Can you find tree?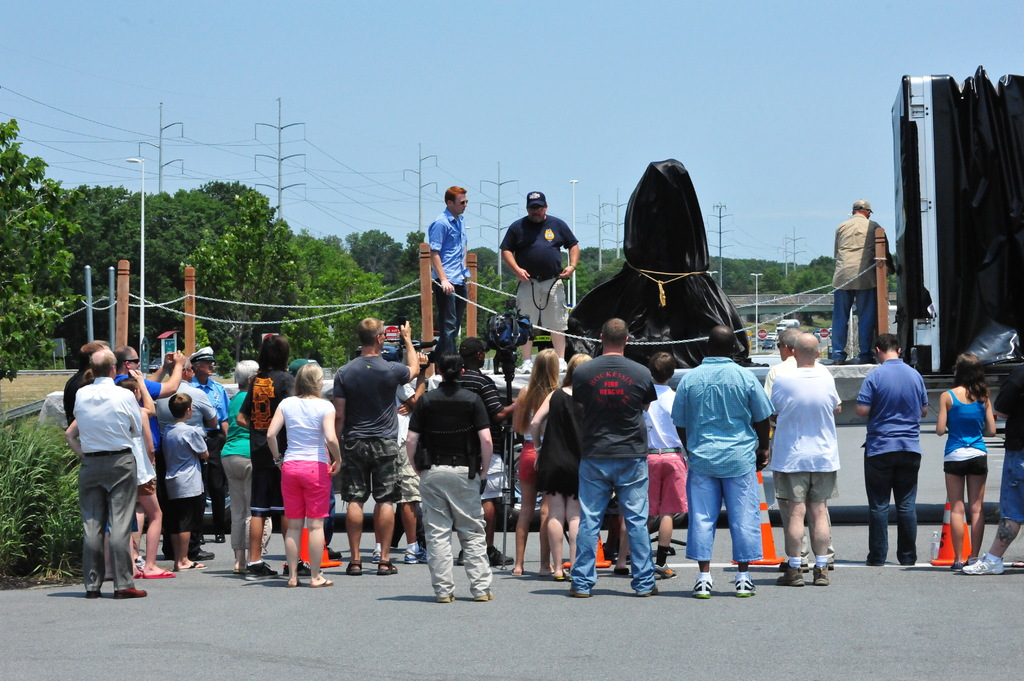
Yes, bounding box: l=0, t=119, r=80, b=381.
